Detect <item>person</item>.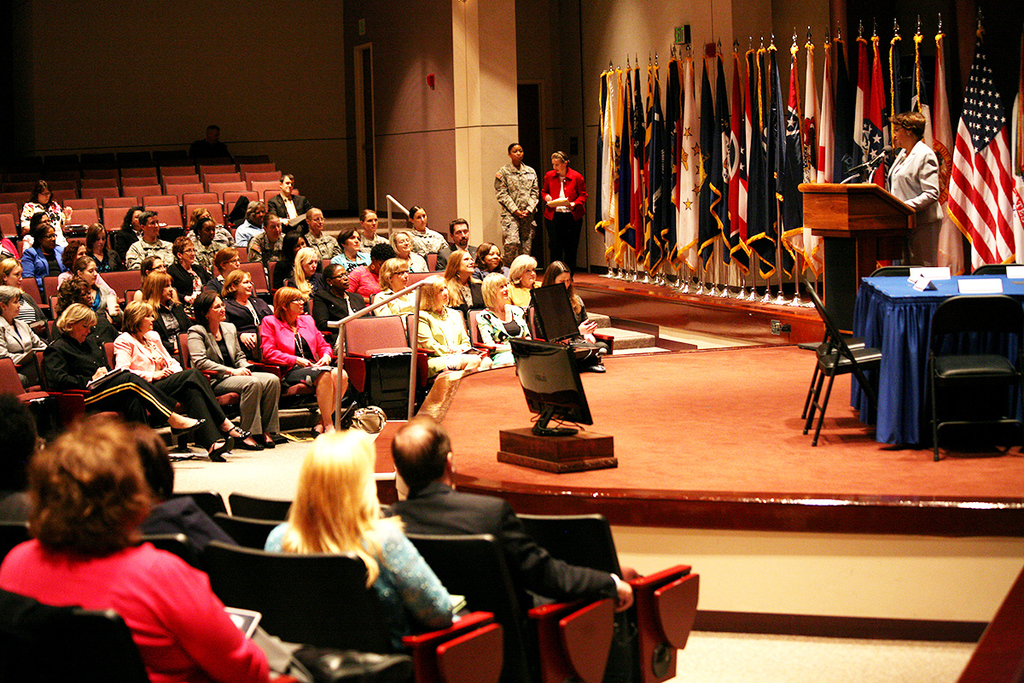
Detected at x1=493, y1=141, x2=538, y2=260.
